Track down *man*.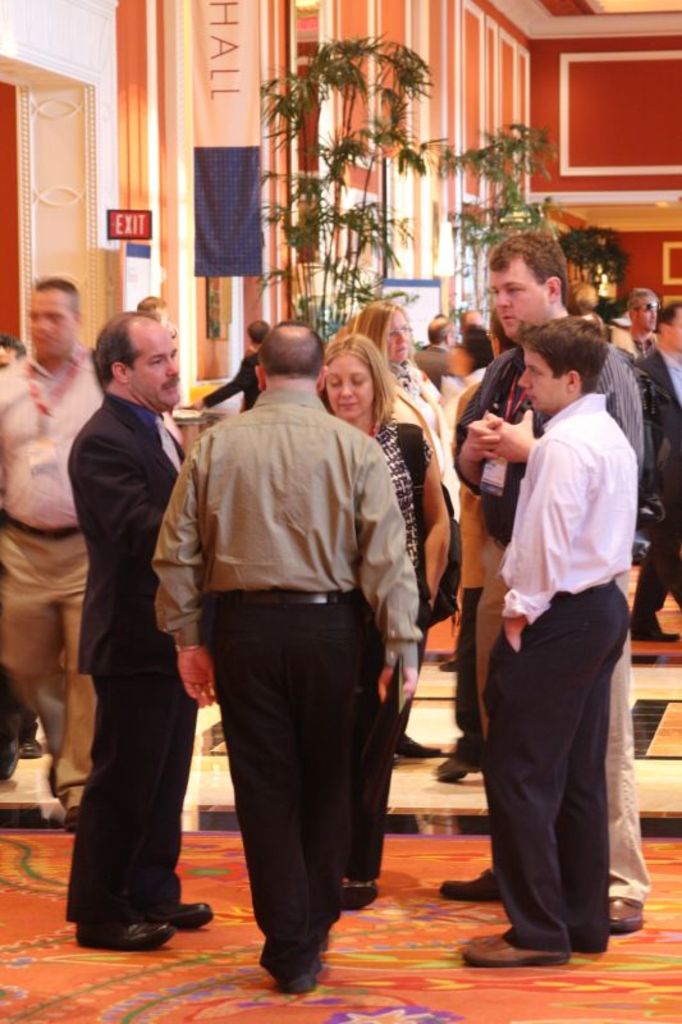
Tracked to <region>458, 236, 637, 941</region>.
